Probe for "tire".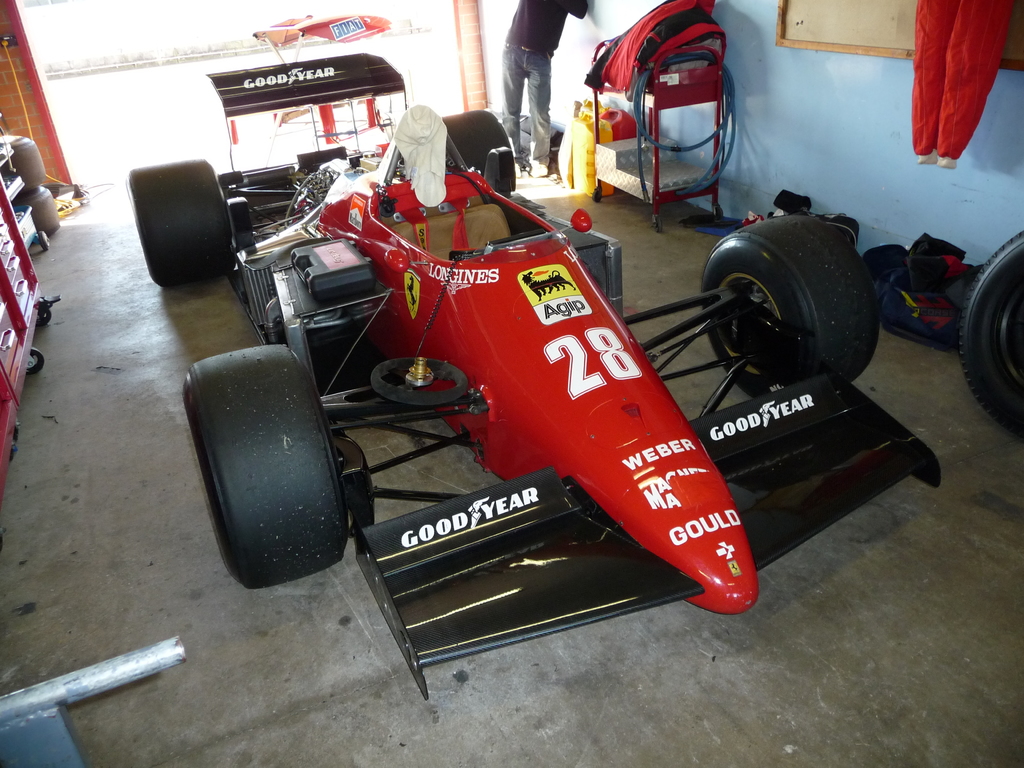
Probe result: (961, 228, 1023, 441).
